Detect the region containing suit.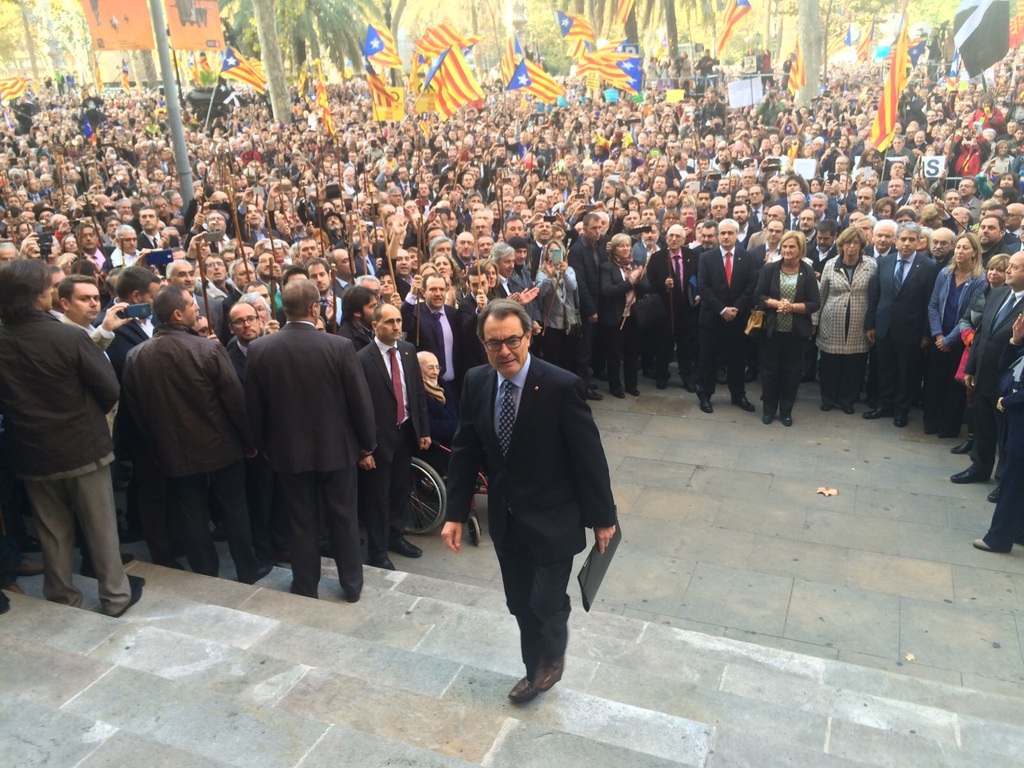
box(397, 289, 469, 385).
